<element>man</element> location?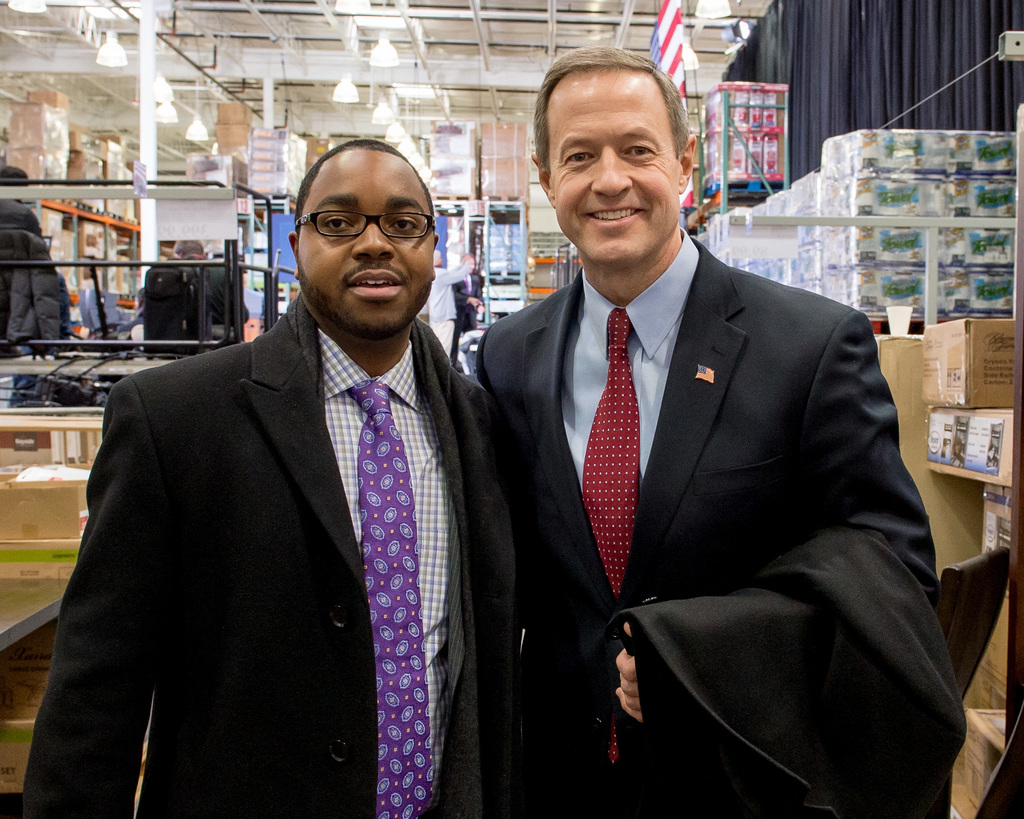
left=484, top=39, right=948, bottom=818
